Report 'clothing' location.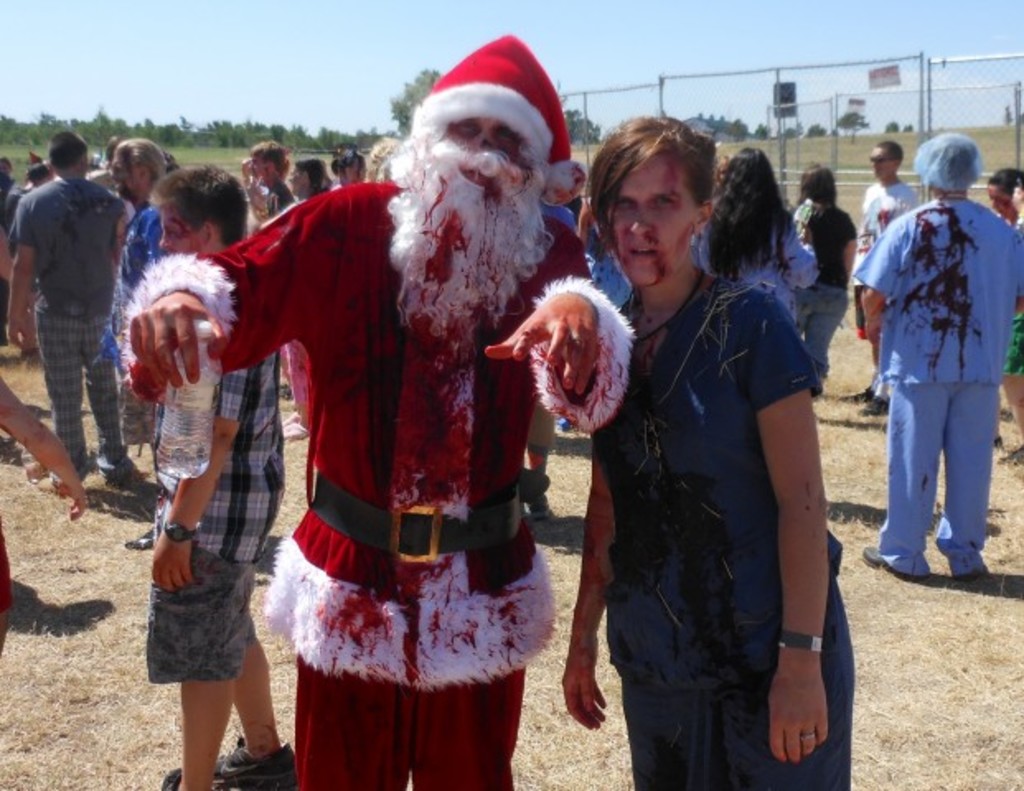
Report: x1=587 y1=254 x2=641 y2=310.
